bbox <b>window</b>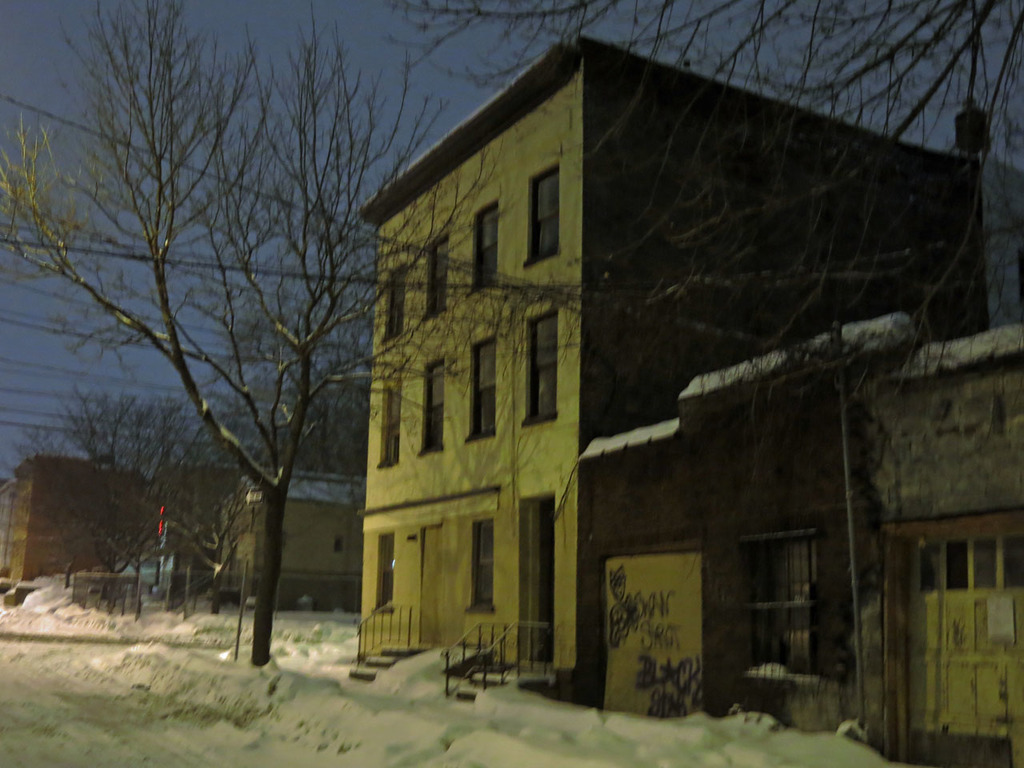
locate(421, 228, 453, 326)
